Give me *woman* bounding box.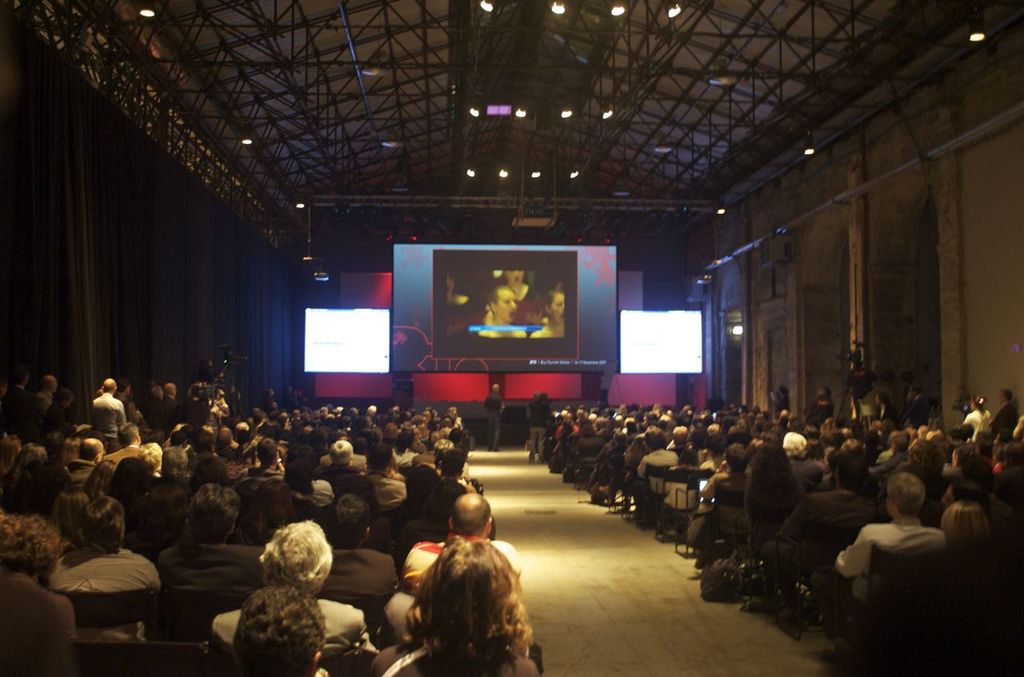
region(0, 448, 54, 521).
